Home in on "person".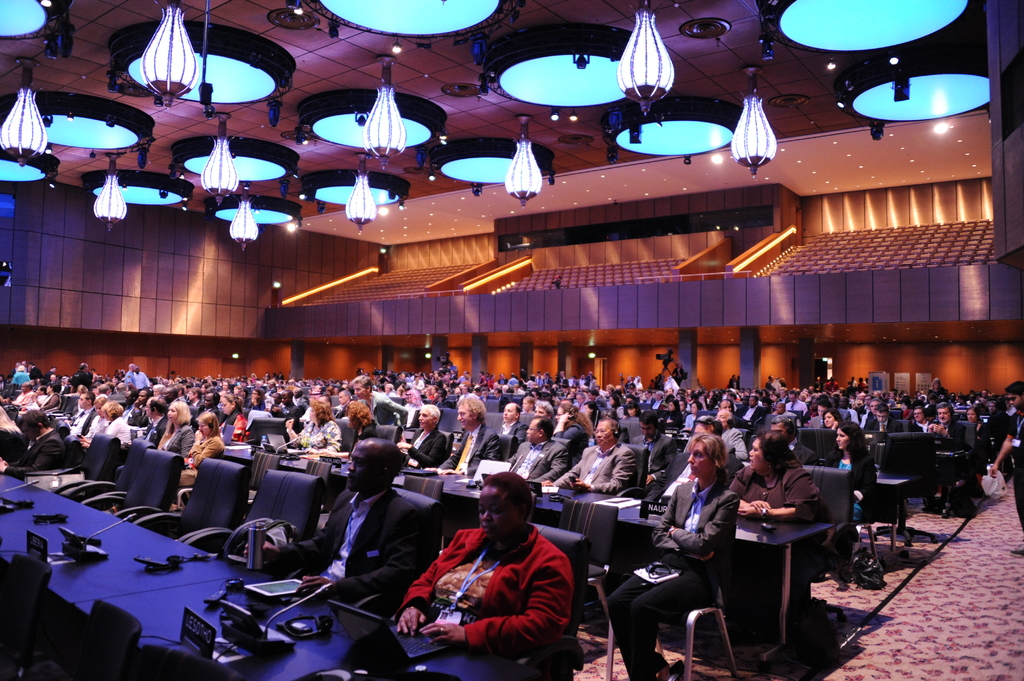
Homed in at box=[267, 382, 280, 396].
